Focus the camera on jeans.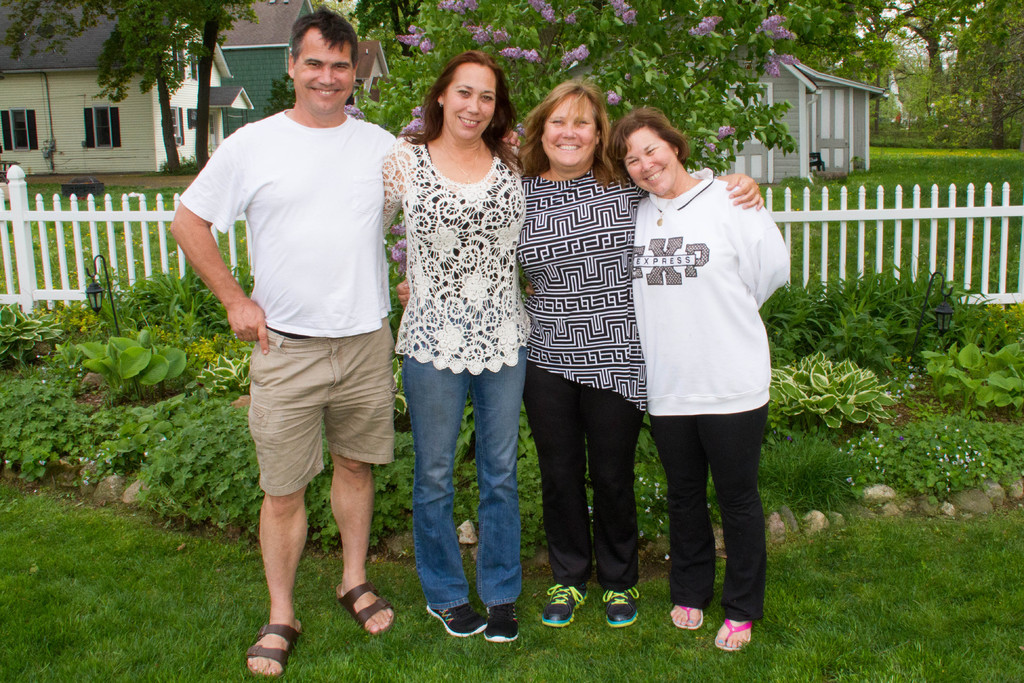
Focus region: rect(649, 398, 770, 616).
